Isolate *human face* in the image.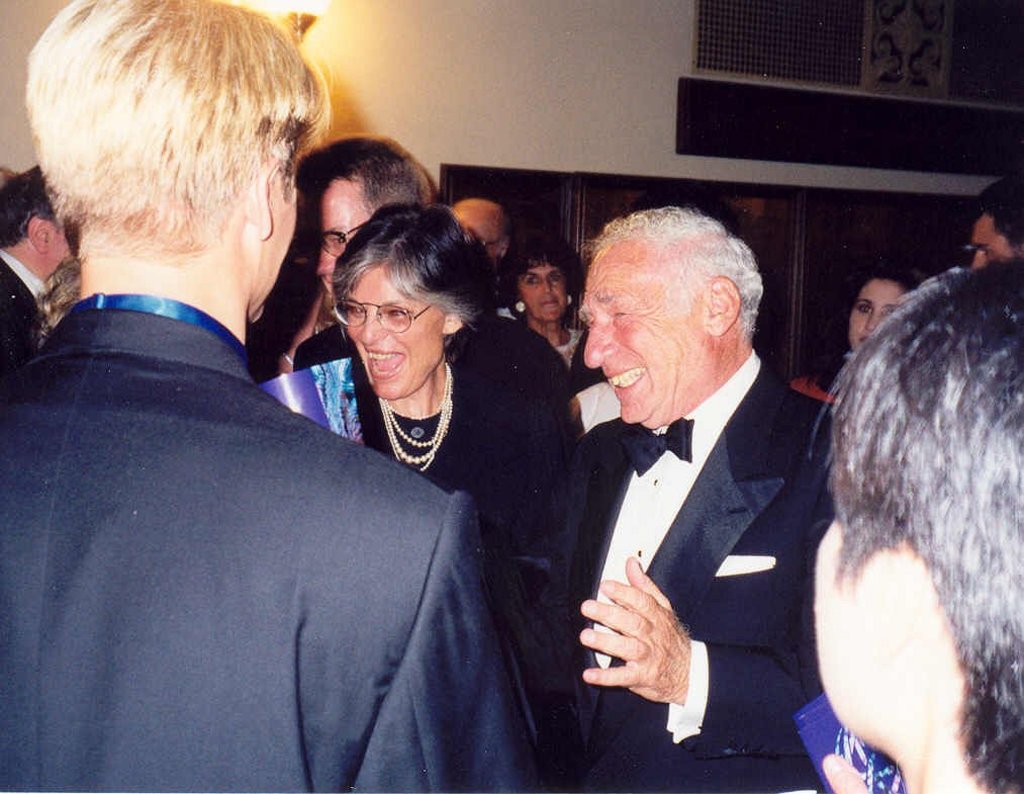
Isolated region: (x1=848, y1=277, x2=902, y2=348).
